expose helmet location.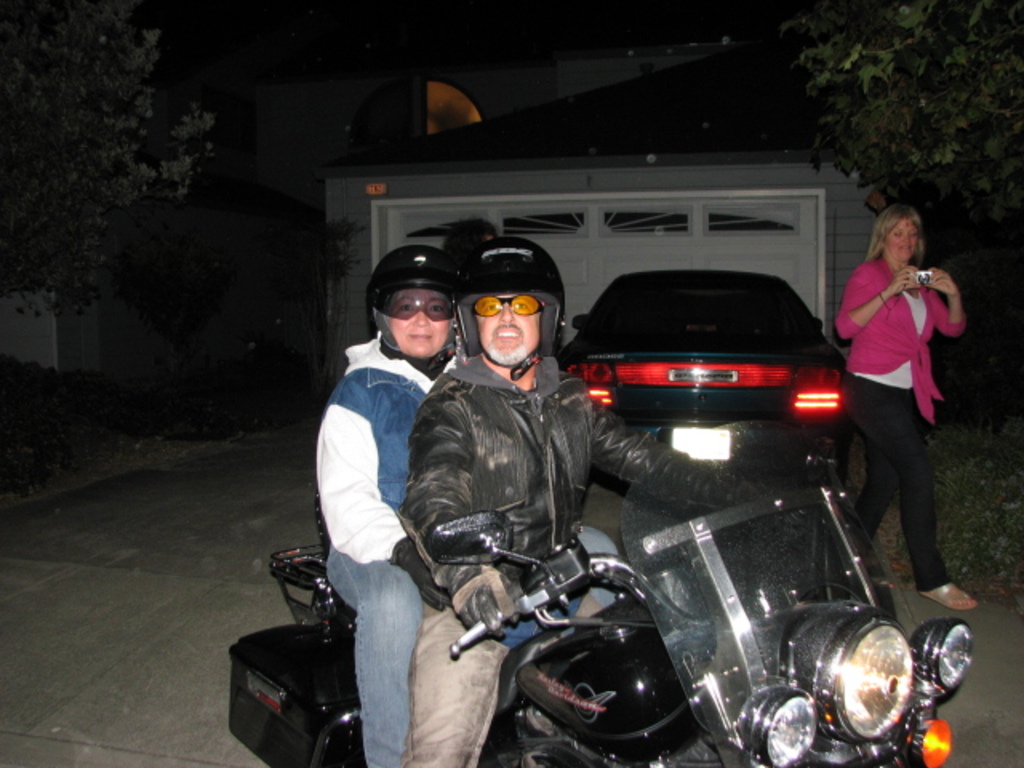
Exposed at <region>456, 240, 568, 374</region>.
